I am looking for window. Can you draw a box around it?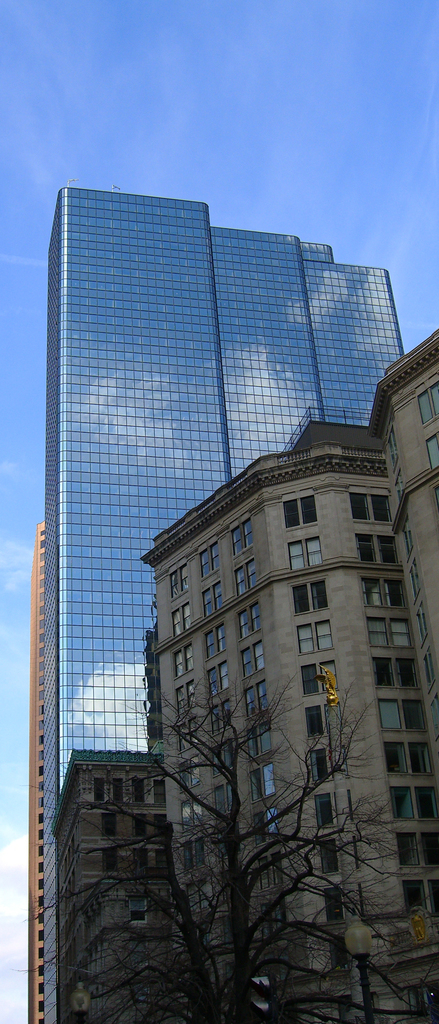
Sure, the bounding box is rect(126, 900, 144, 931).
